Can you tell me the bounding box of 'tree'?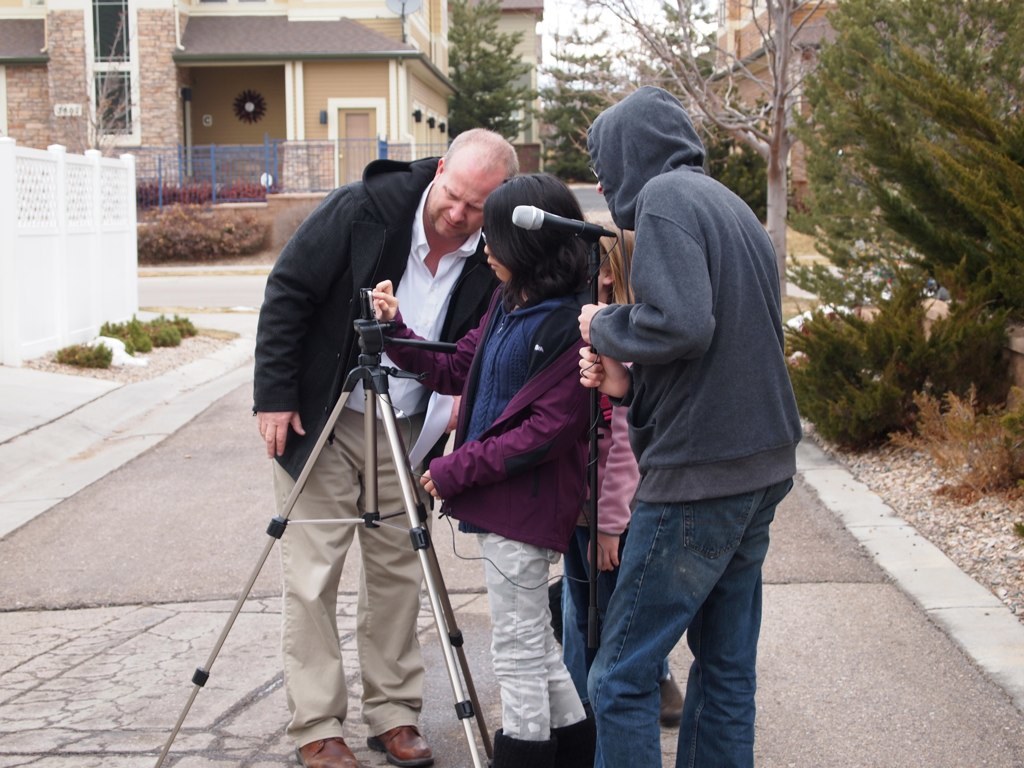
(left=637, top=1, right=718, bottom=126).
